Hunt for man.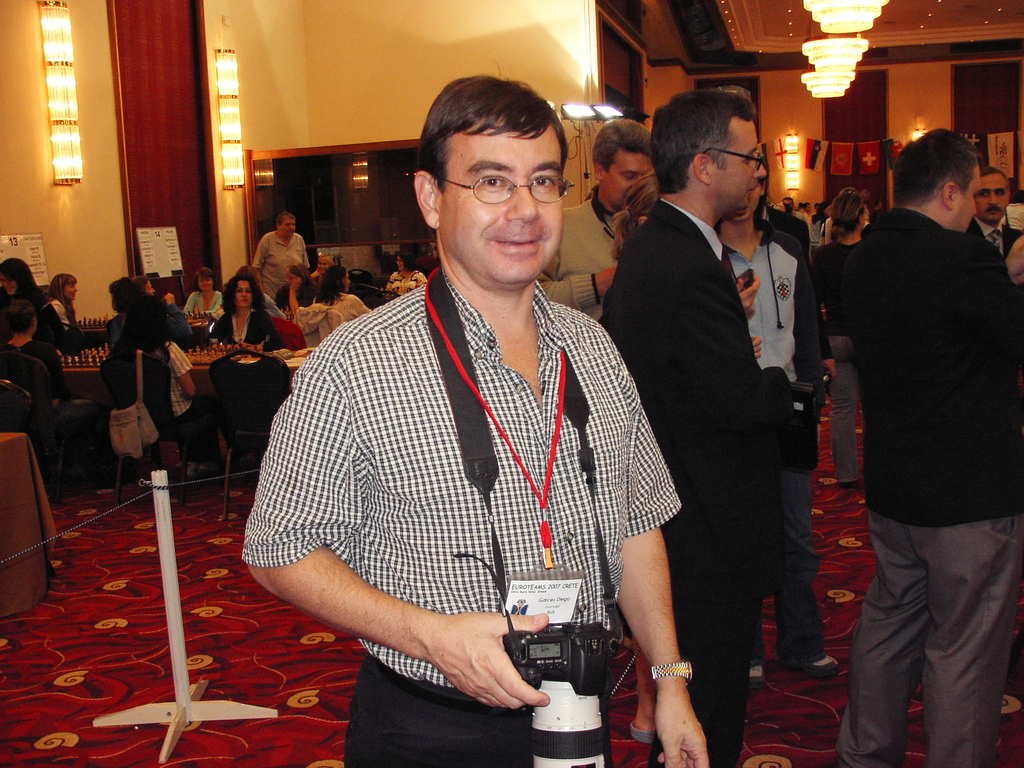
Hunted down at detection(264, 79, 696, 746).
